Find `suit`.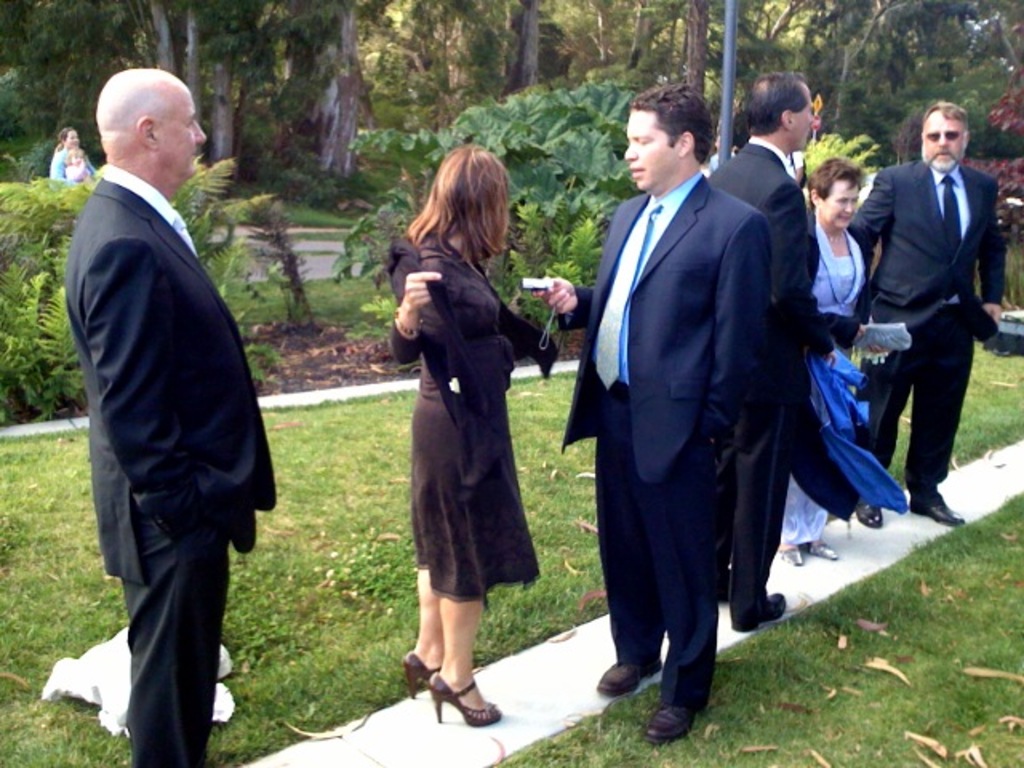
Rect(554, 170, 771, 720).
